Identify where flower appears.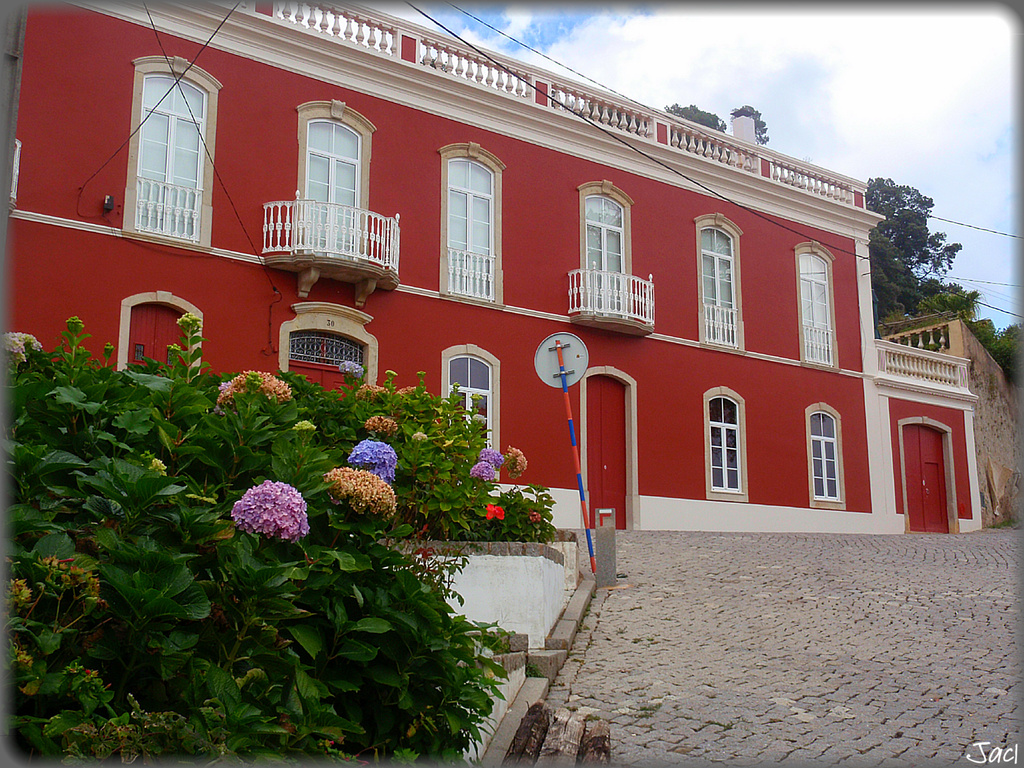
Appears at {"x1": 486, "y1": 504, "x2": 504, "y2": 520}.
